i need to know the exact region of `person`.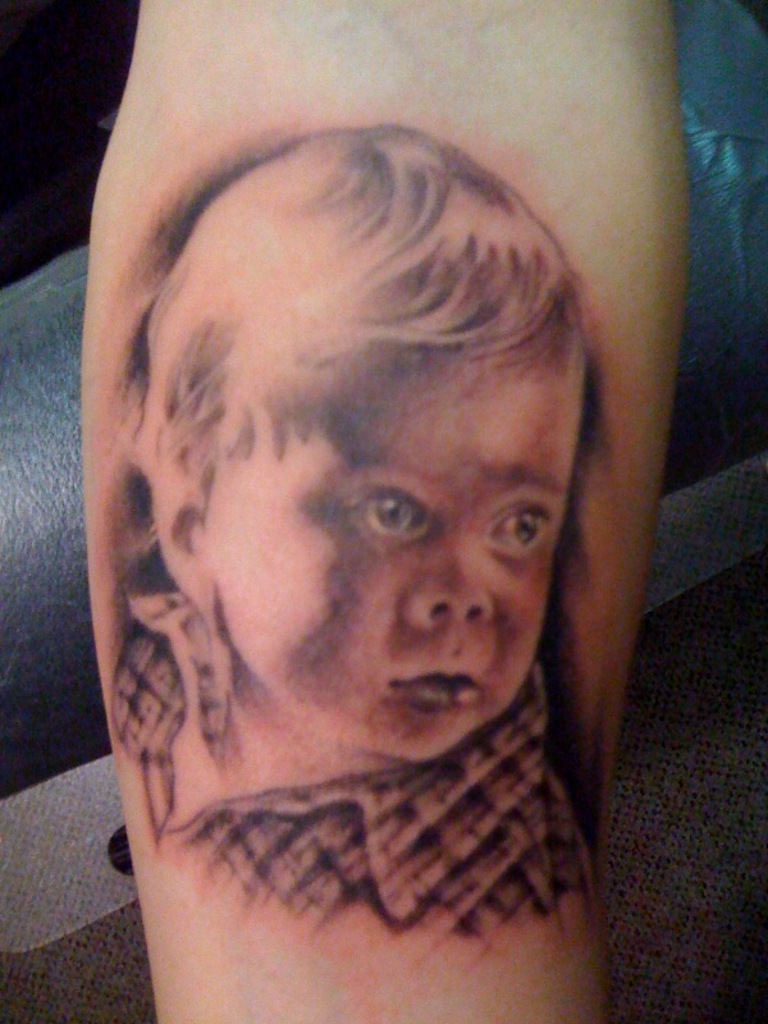
Region: [left=109, top=122, right=591, bottom=940].
